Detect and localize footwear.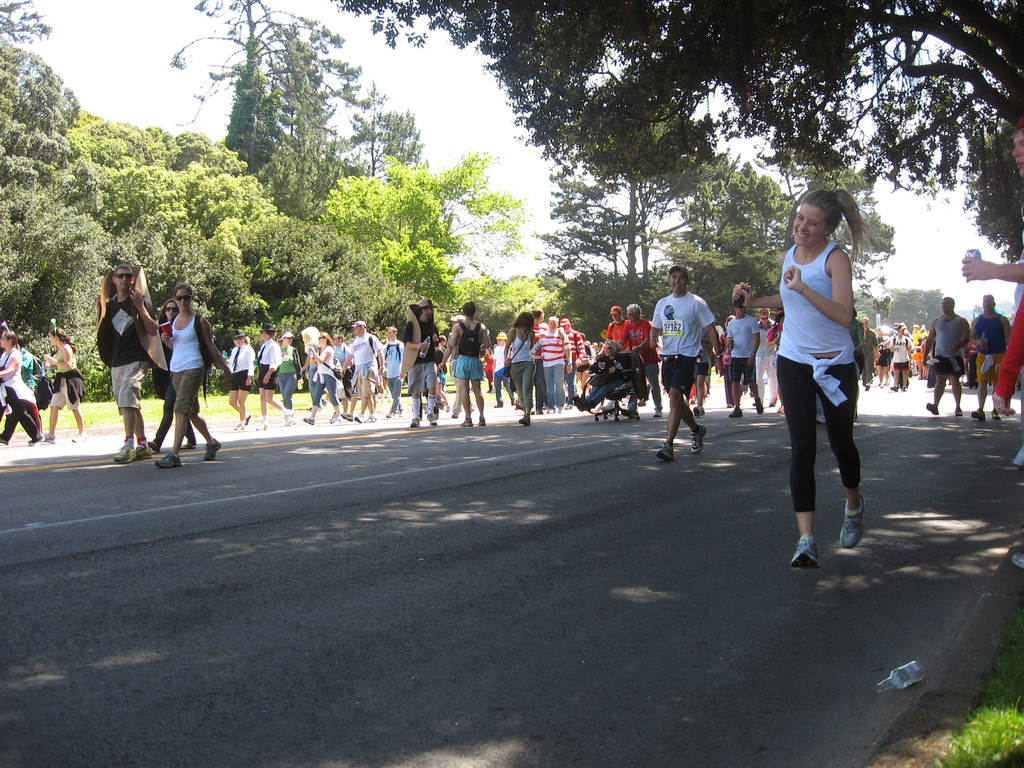
Localized at bbox=(973, 410, 985, 426).
